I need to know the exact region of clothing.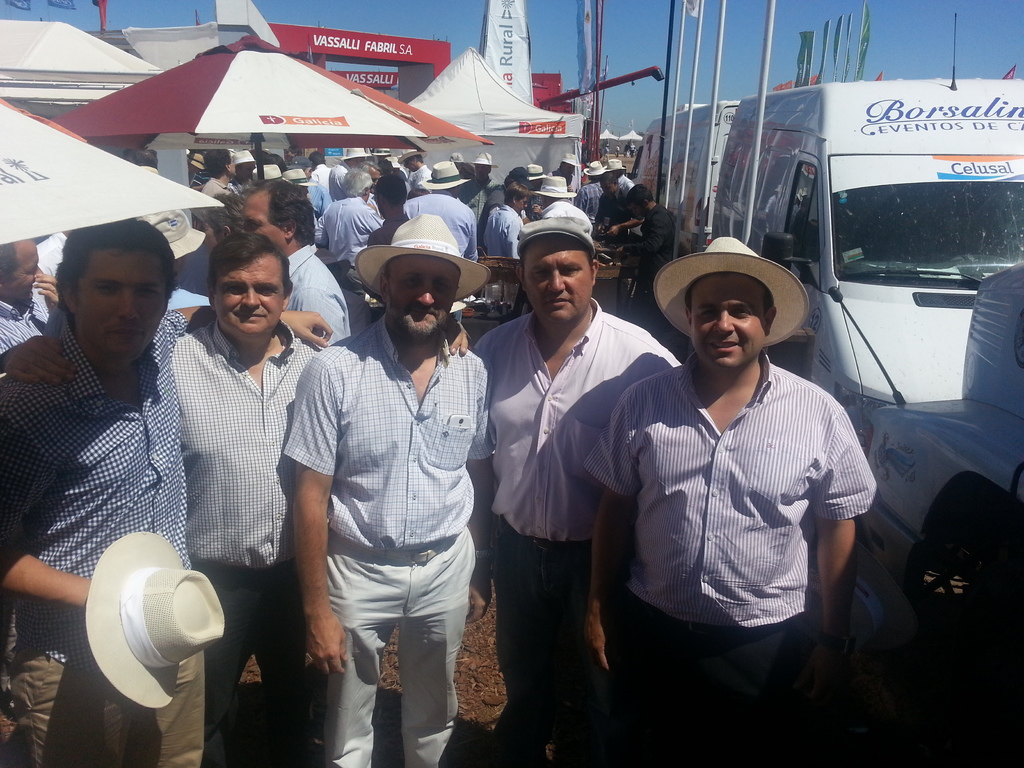
Region: box(198, 173, 241, 223).
